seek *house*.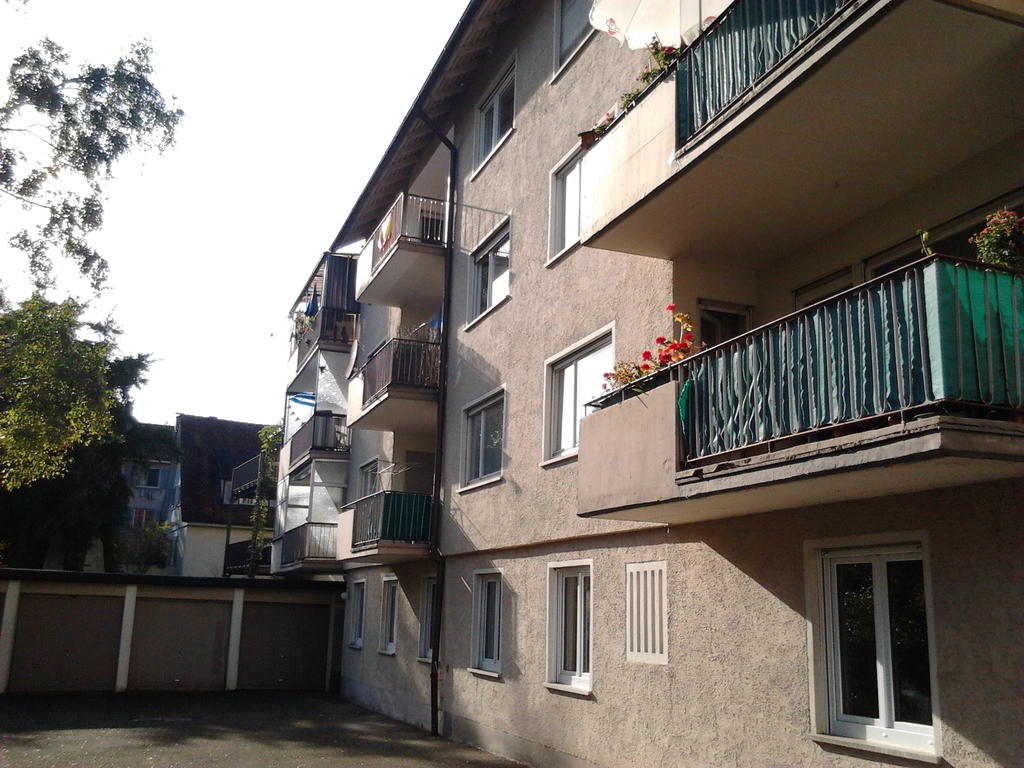
[154, 416, 282, 581].
